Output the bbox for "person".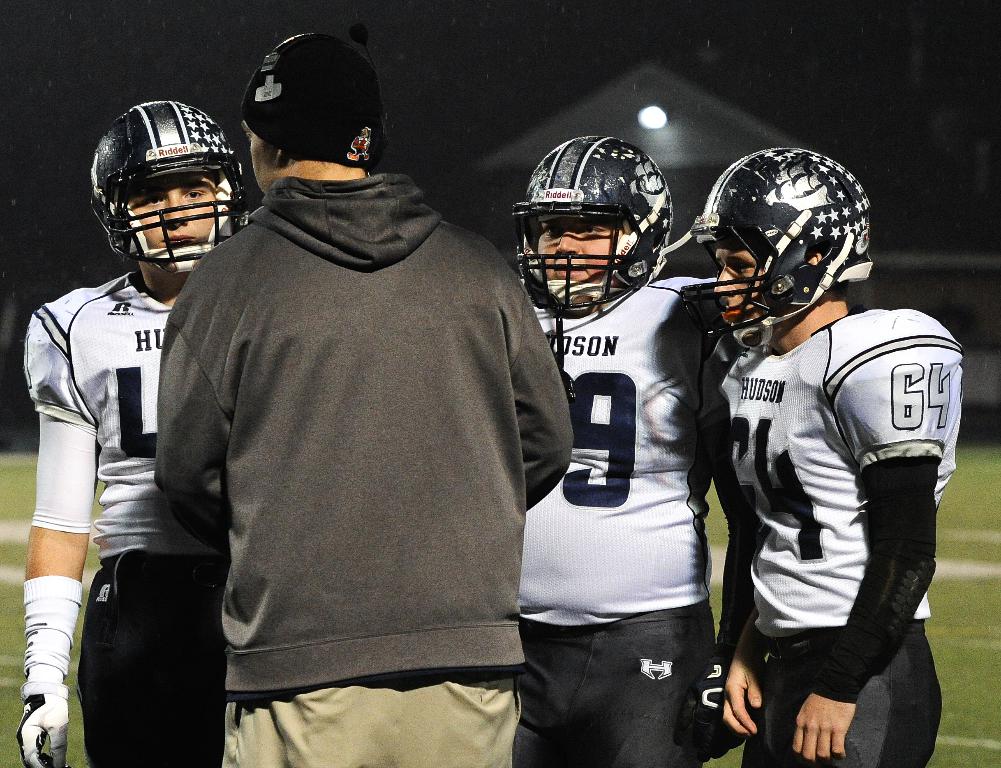
[x1=154, y1=29, x2=574, y2=767].
